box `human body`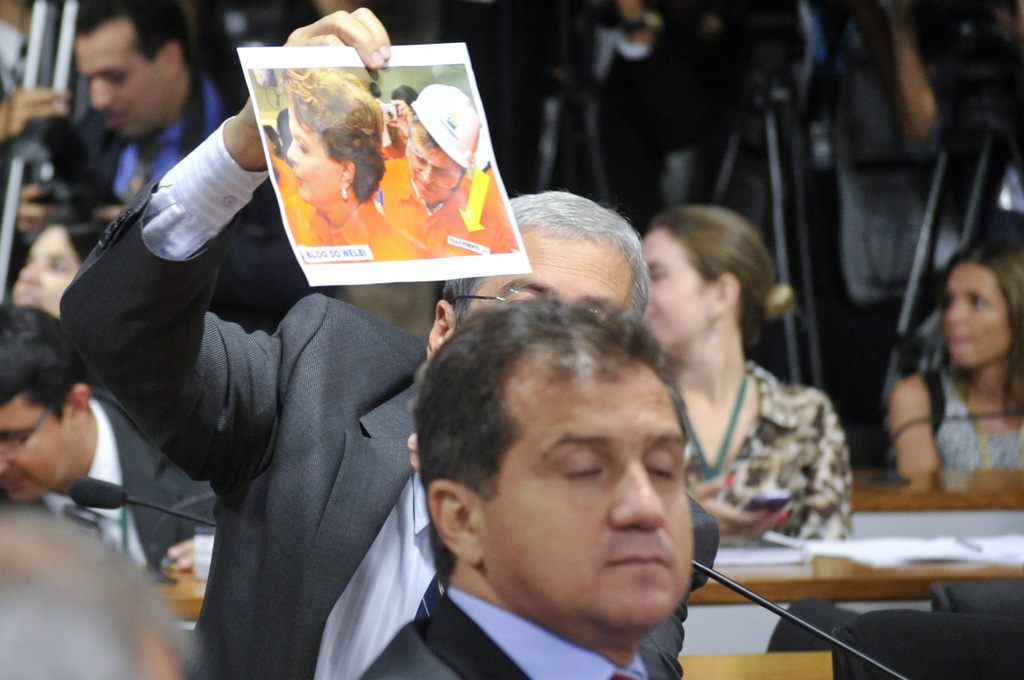
374:85:511:261
